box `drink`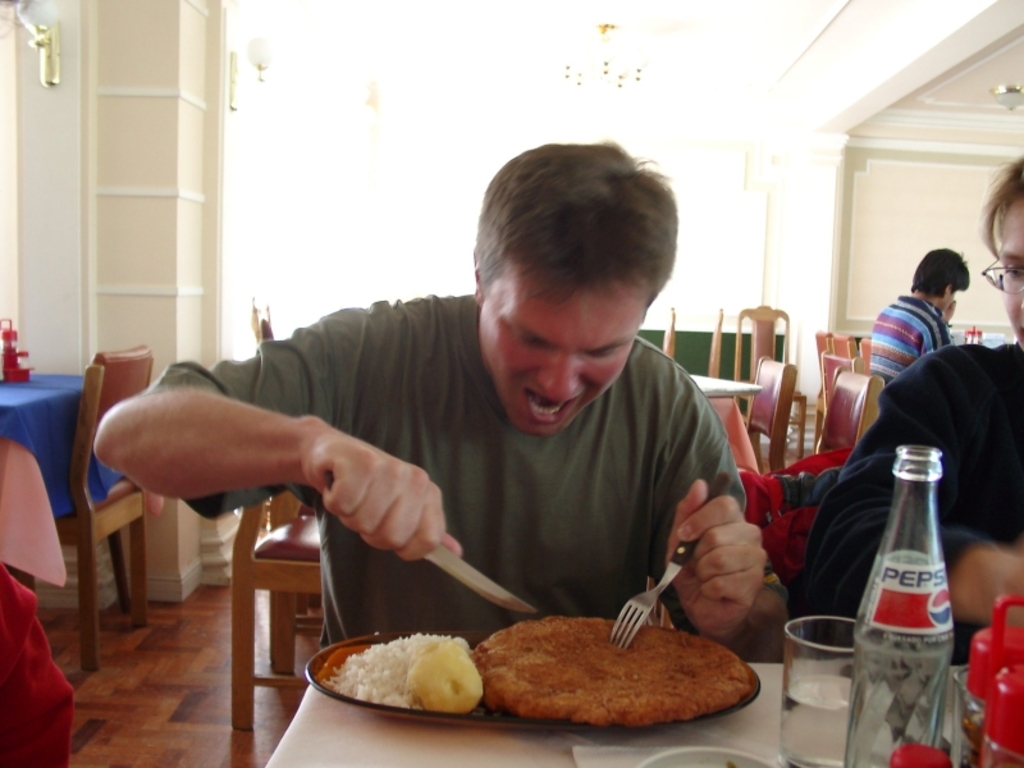
780,672,855,767
